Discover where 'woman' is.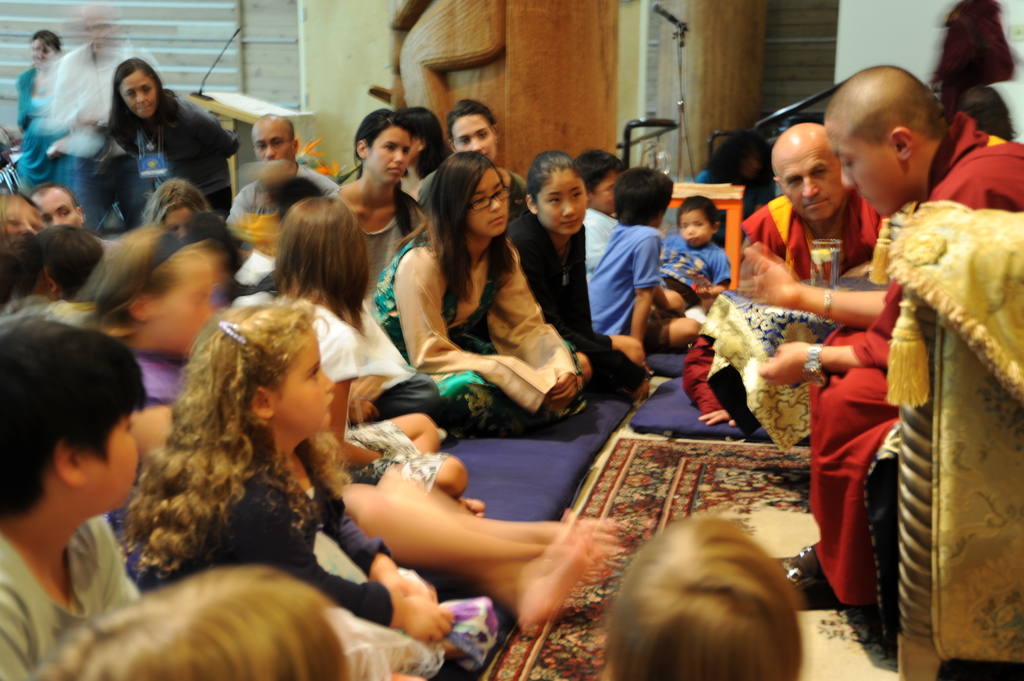
Discovered at 323:110:430:298.
